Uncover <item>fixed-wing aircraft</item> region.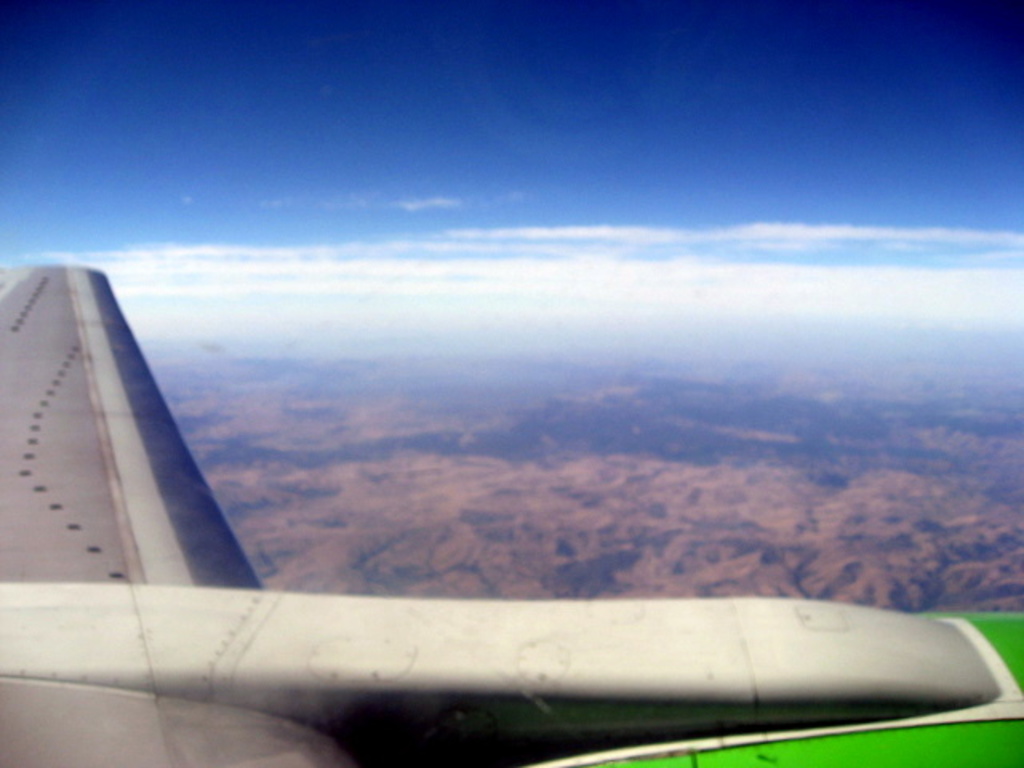
Uncovered: region(2, 266, 1022, 766).
